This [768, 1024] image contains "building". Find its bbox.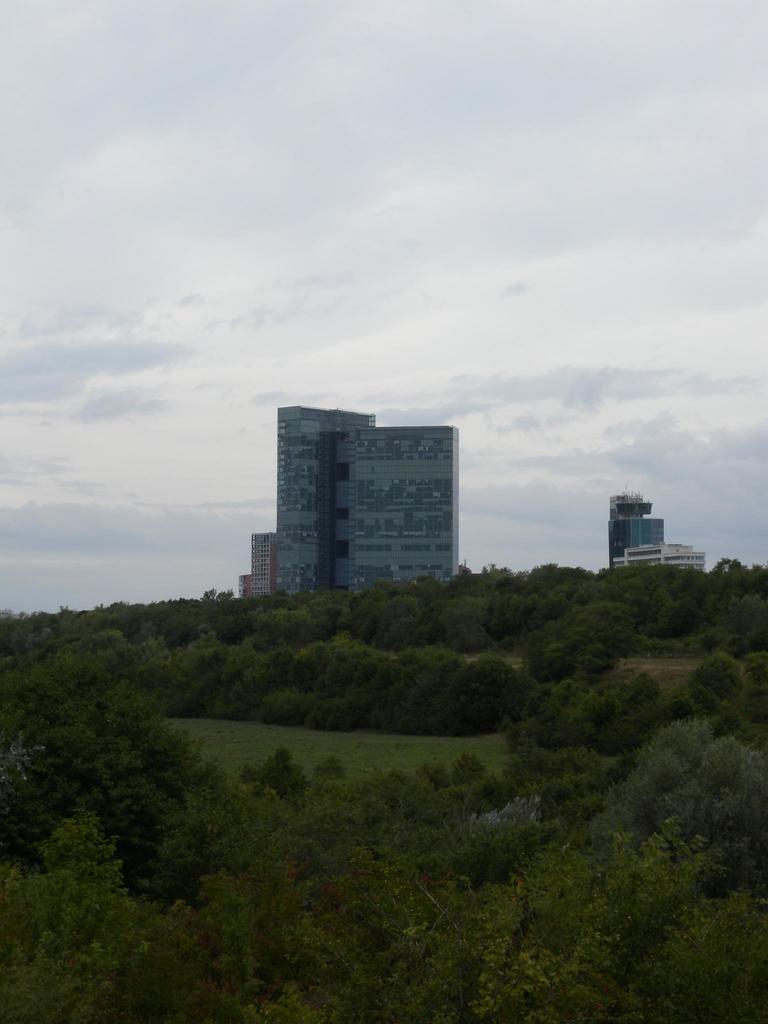
crop(608, 490, 669, 566).
